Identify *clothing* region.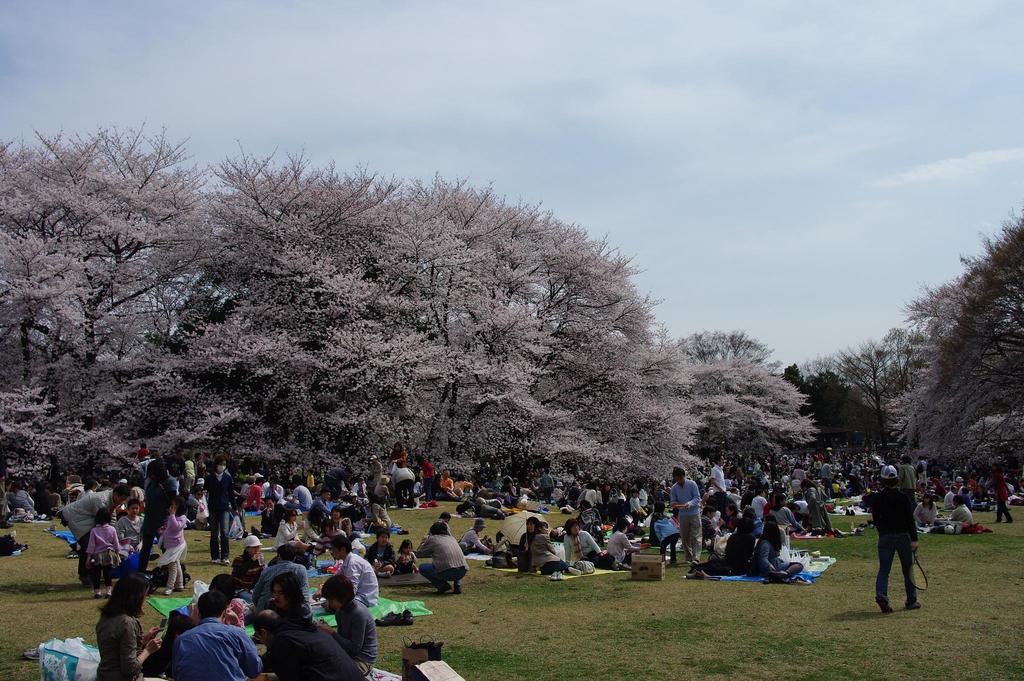
Region: {"left": 372, "top": 505, "right": 393, "bottom": 530}.
